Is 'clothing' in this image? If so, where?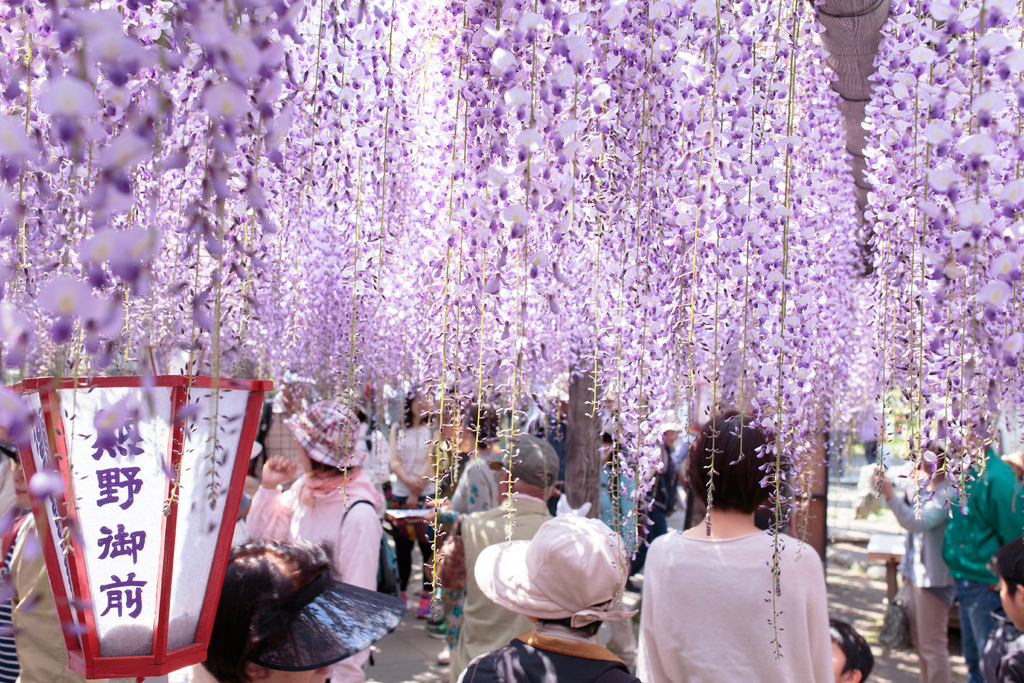
Yes, at box=[356, 422, 385, 498].
